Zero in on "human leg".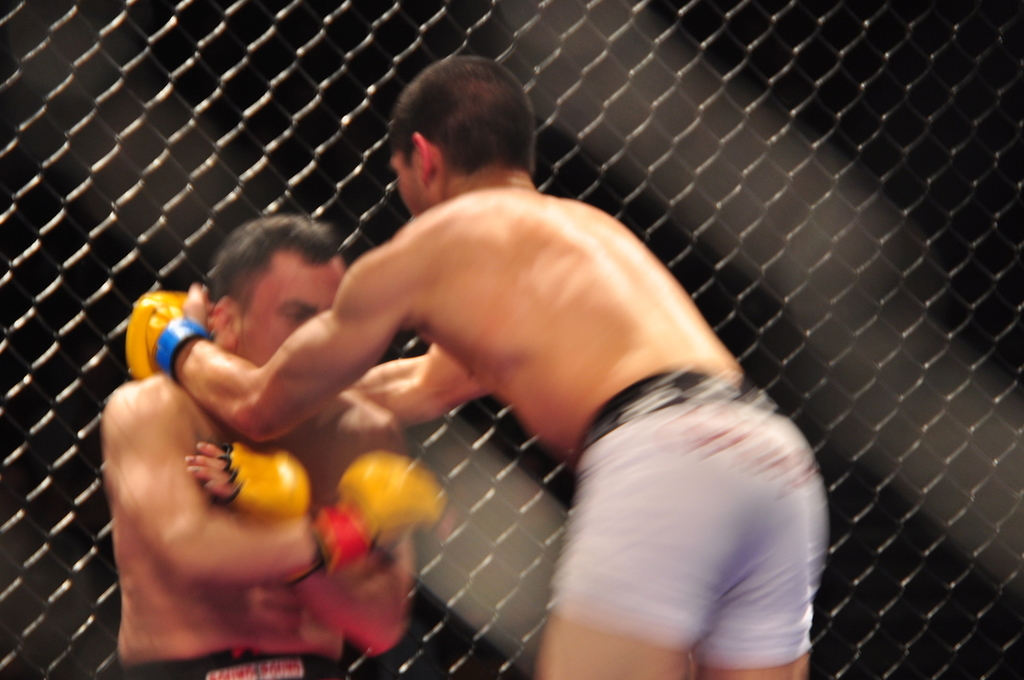
Zeroed in: Rect(536, 382, 750, 679).
